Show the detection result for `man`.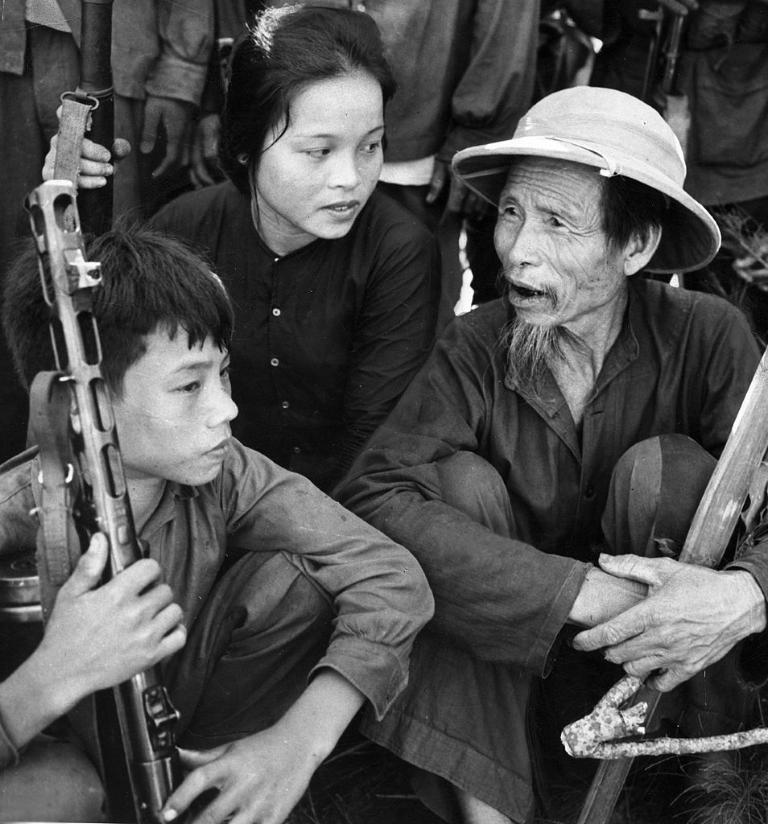
(x1=285, y1=69, x2=748, y2=792).
